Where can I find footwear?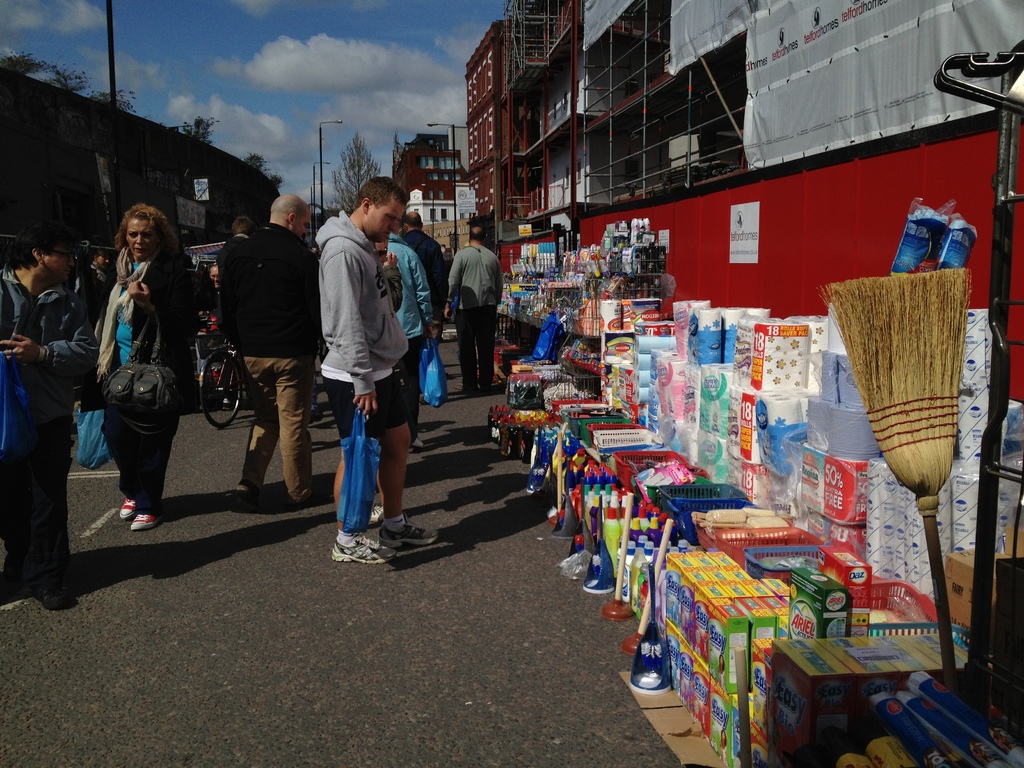
You can find it at bbox=(0, 535, 36, 596).
